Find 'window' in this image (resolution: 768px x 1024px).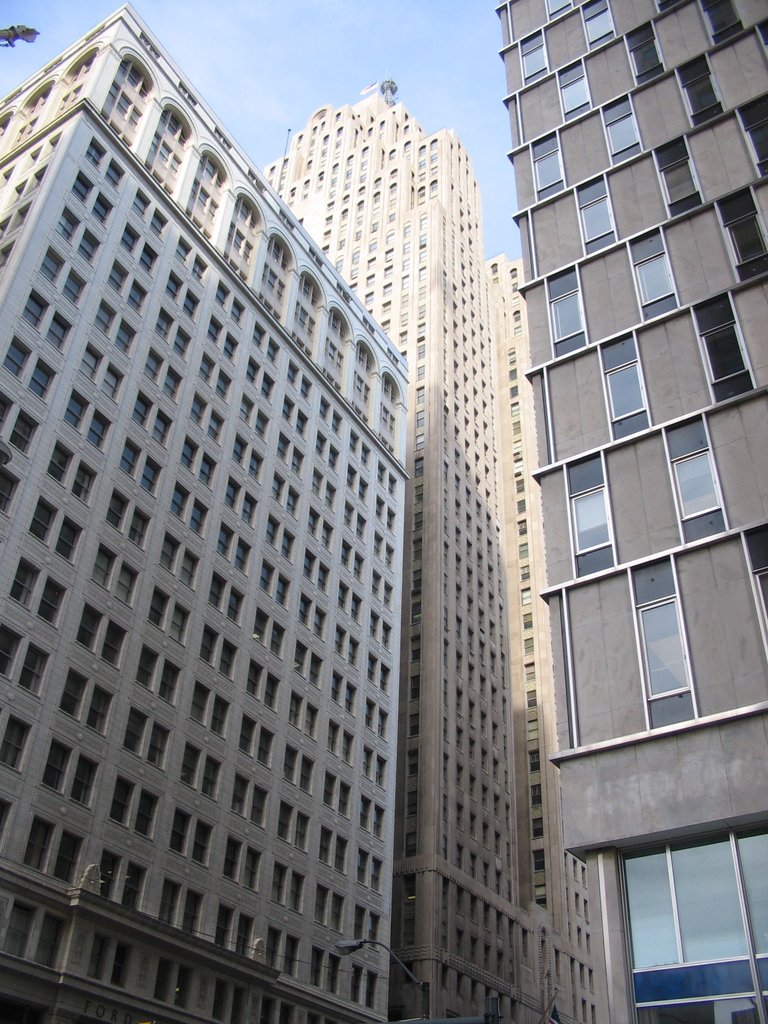
left=35, top=129, right=61, bottom=162.
